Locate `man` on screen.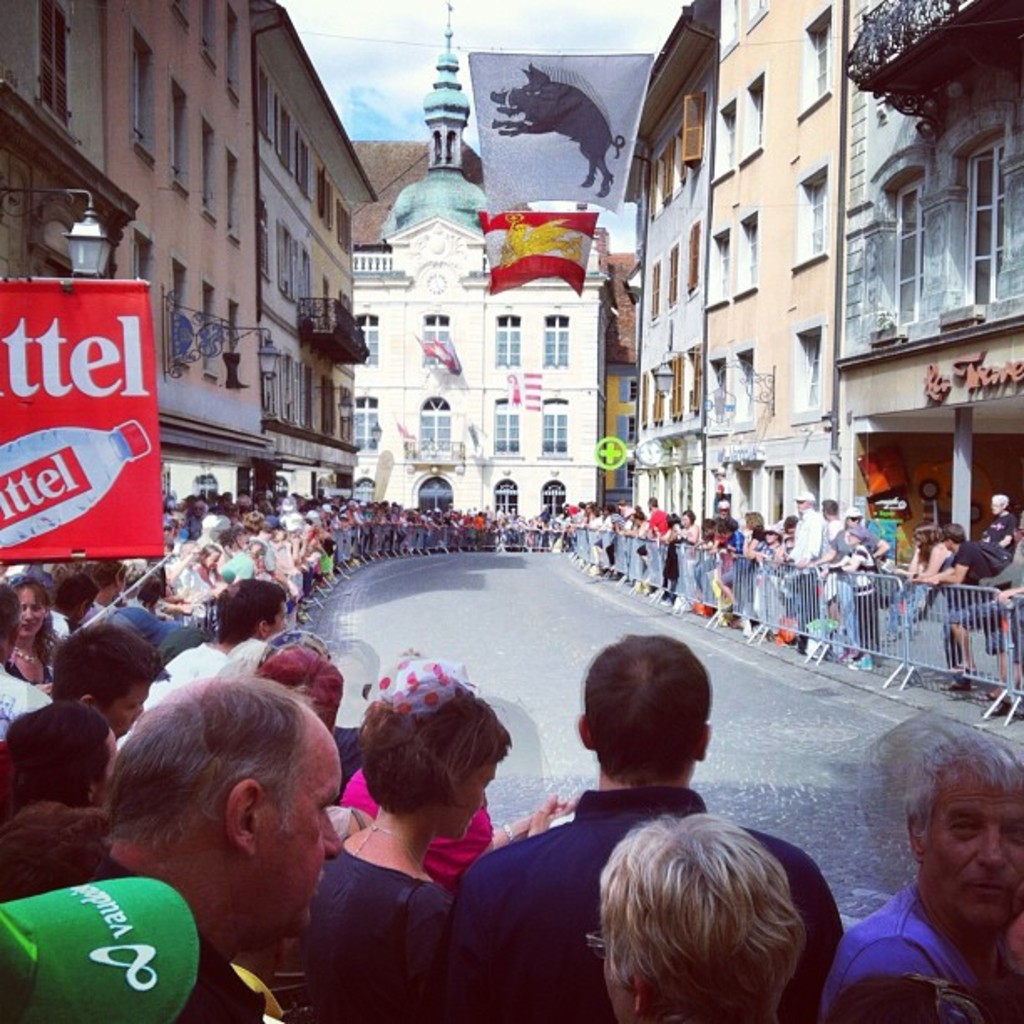
On screen at bbox=[644, 494, 666, 539].
